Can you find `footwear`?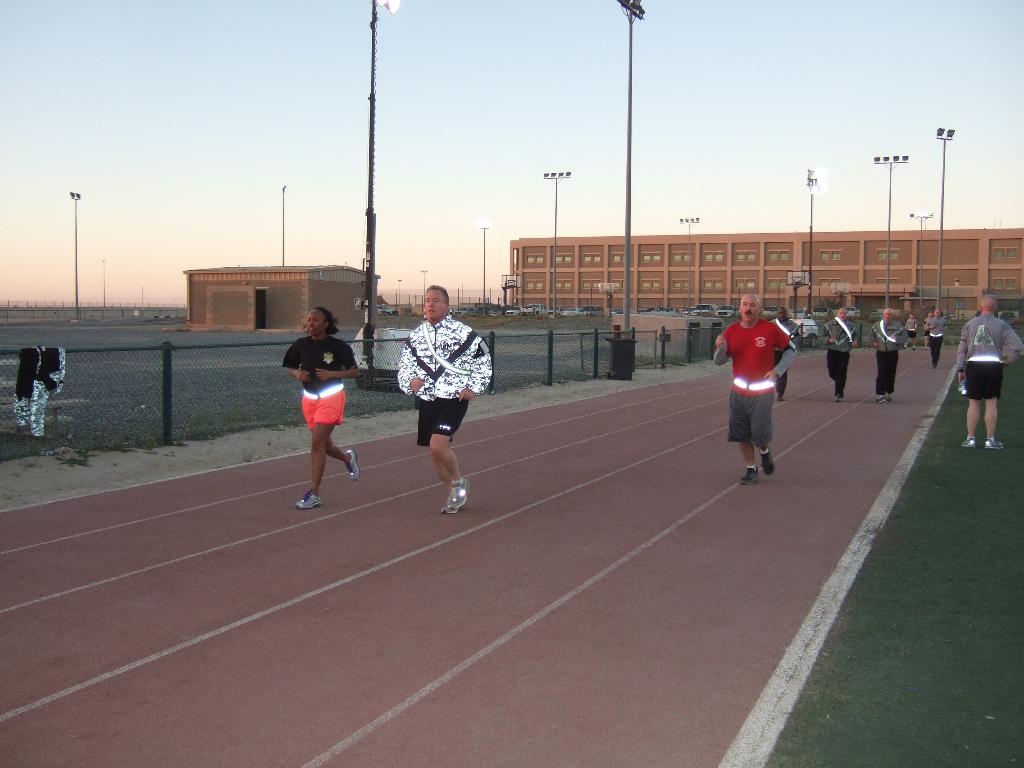
Yes, bounding box: bbox=(886, 392, 894, 404).
